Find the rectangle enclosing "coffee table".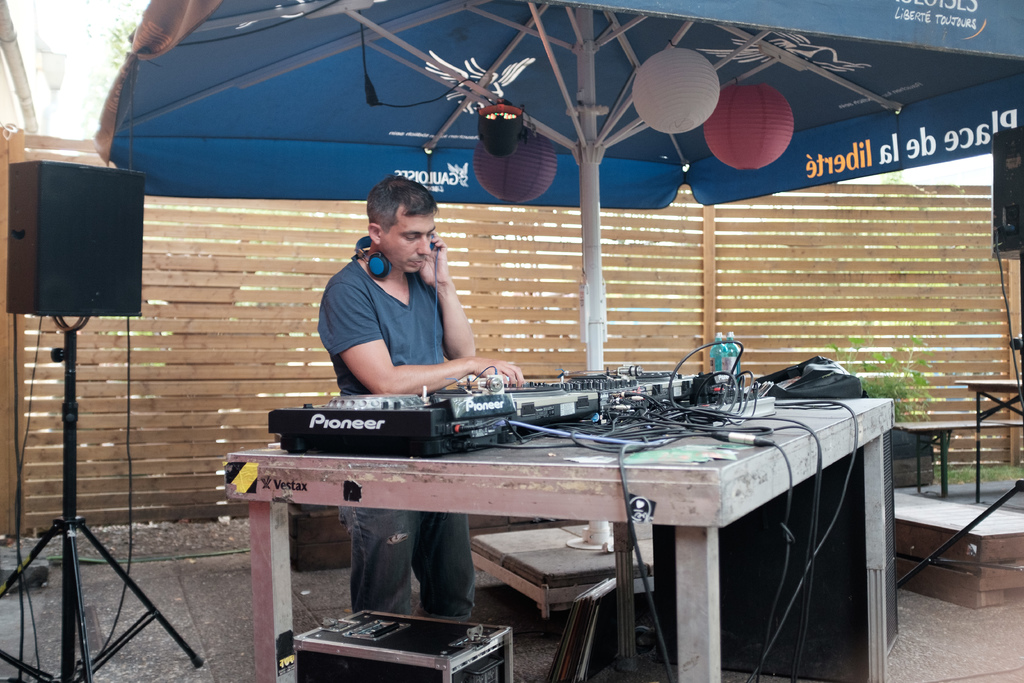
Rect(891, 417, 1023, 501).
